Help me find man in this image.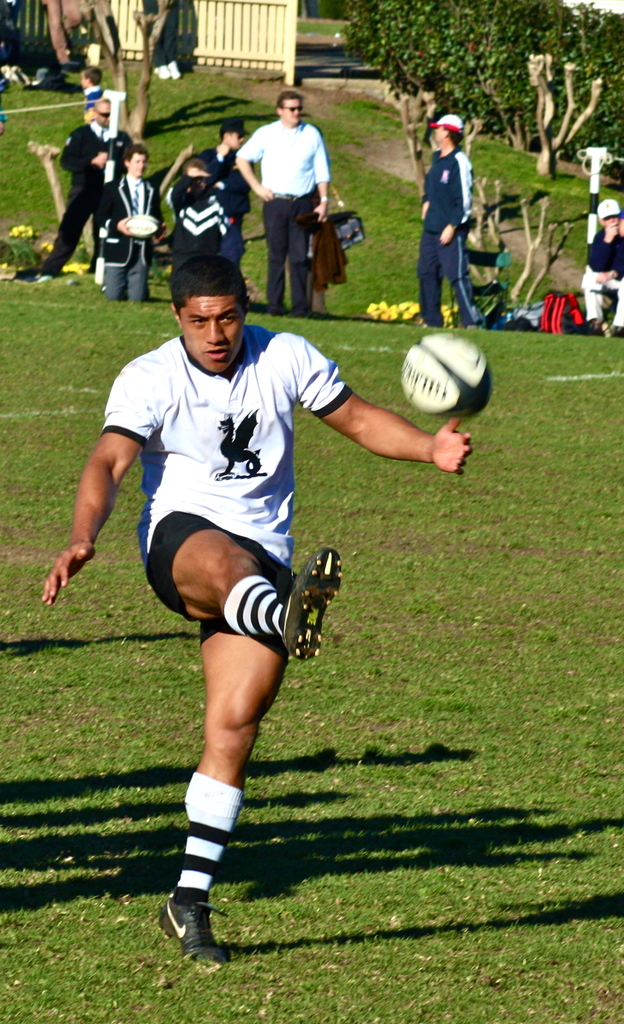
Found it: [left=240, top=94, right=345, bottom=287].
